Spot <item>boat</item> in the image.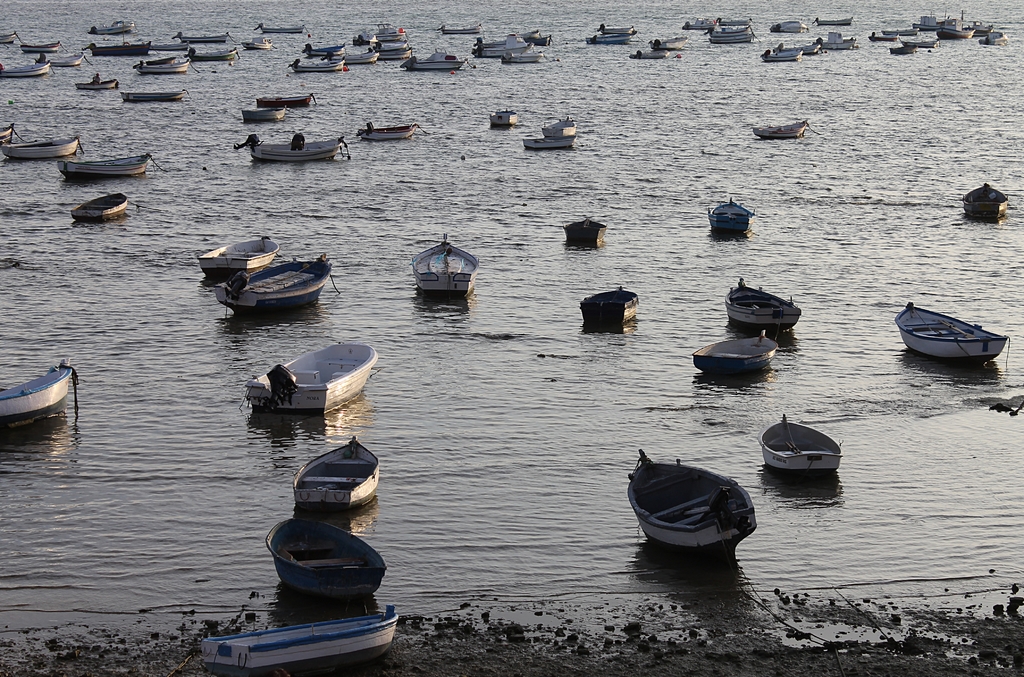
<item>boat</item> found at (234,134,351,167).
